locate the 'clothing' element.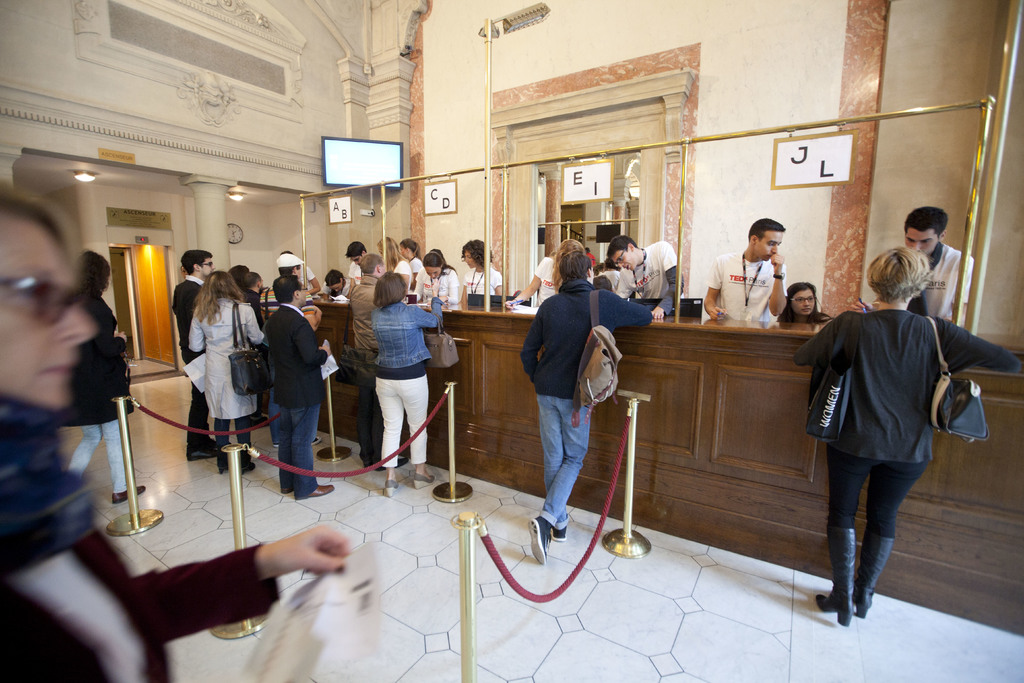
Element bbox: 299,258,315,292.
